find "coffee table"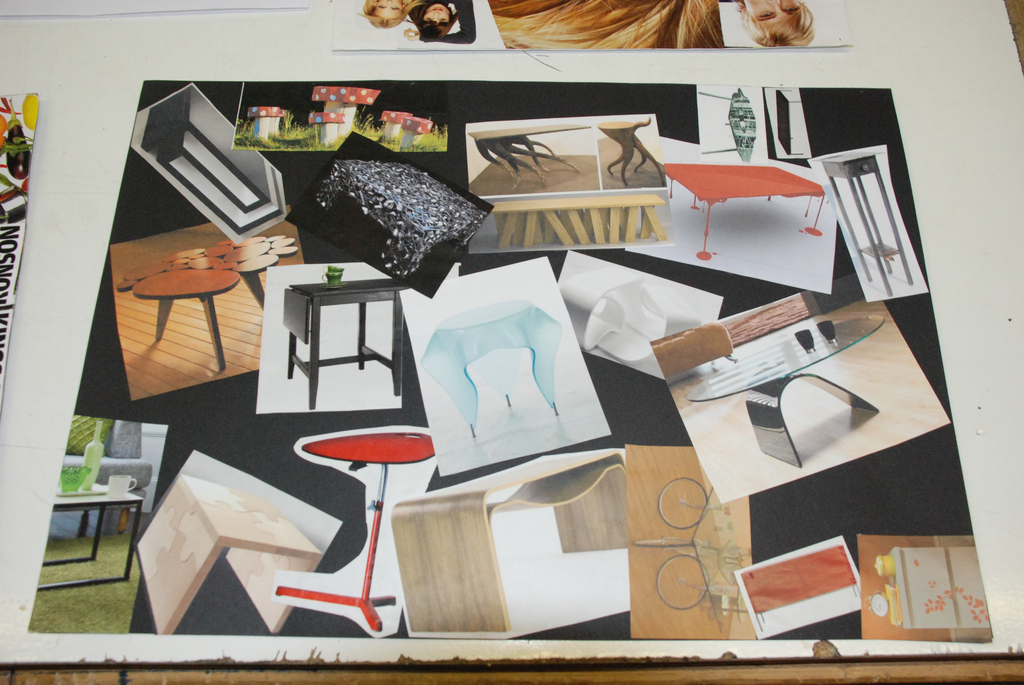
x1=299 y1=431 x2=433 y2=634
